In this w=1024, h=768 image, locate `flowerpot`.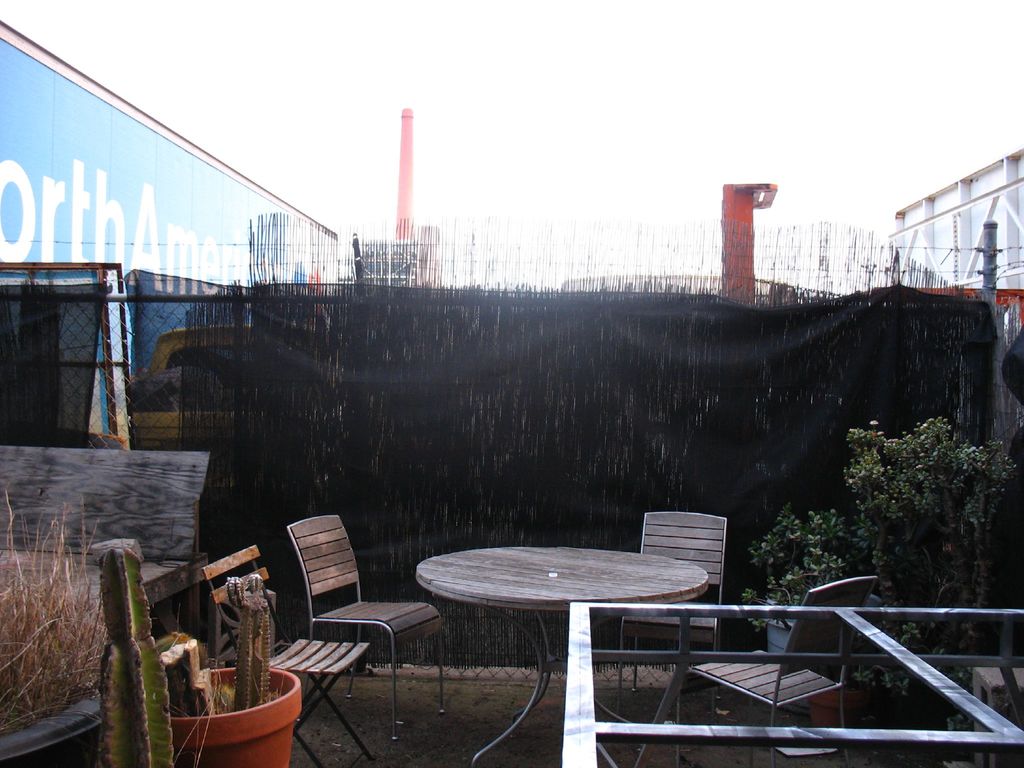
Bounding box: 168 667 301 767.
